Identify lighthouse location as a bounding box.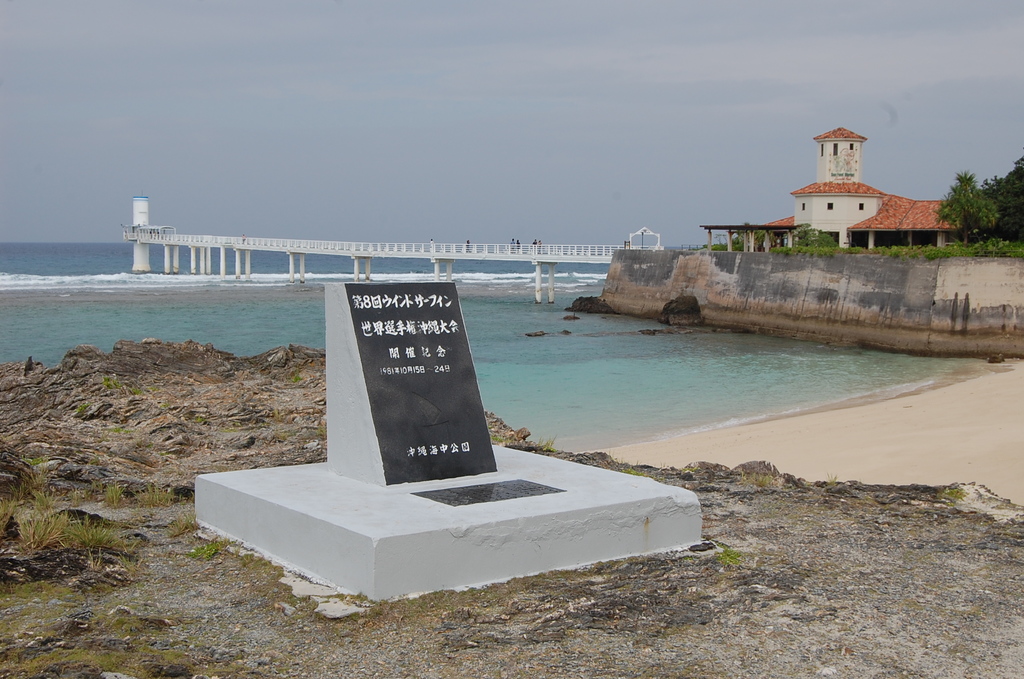
locate(703, 119, 952, 252).
